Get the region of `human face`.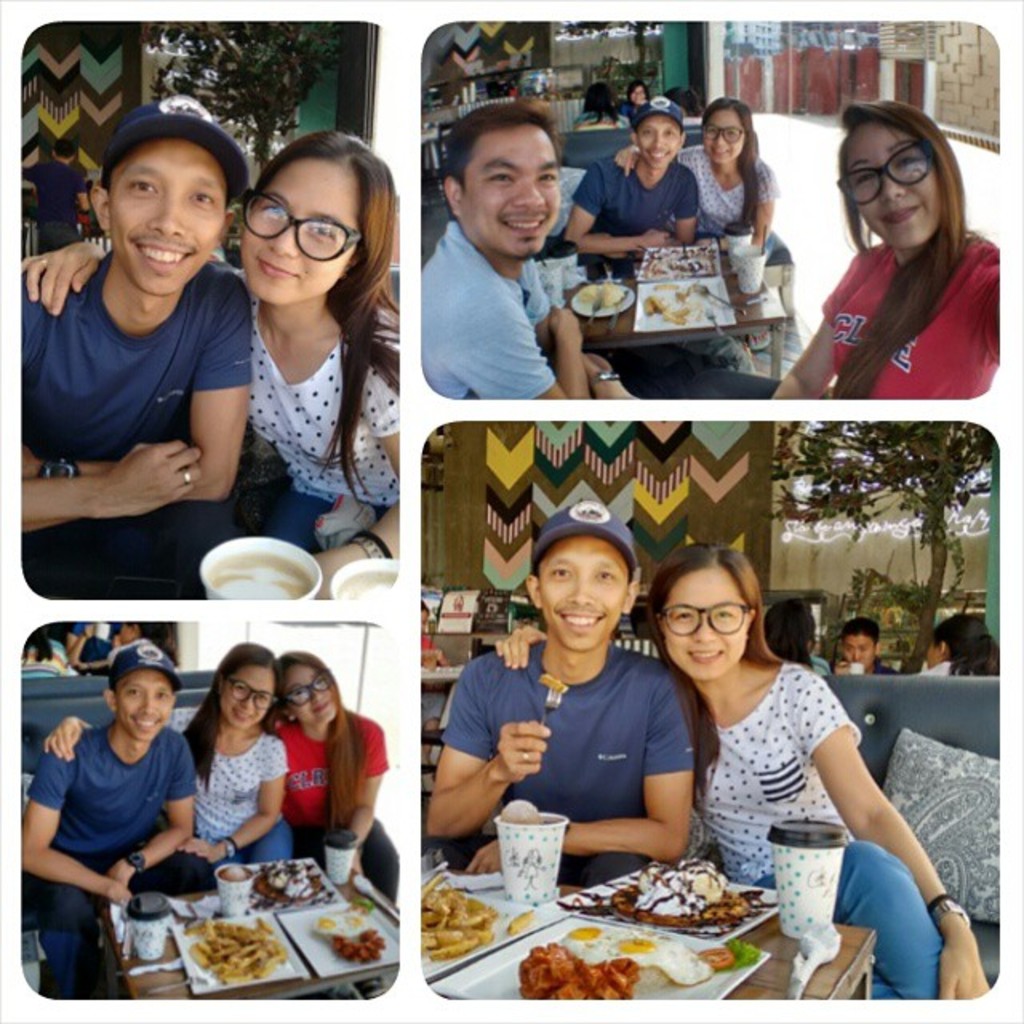
box=[538, 534, 630, 646].
